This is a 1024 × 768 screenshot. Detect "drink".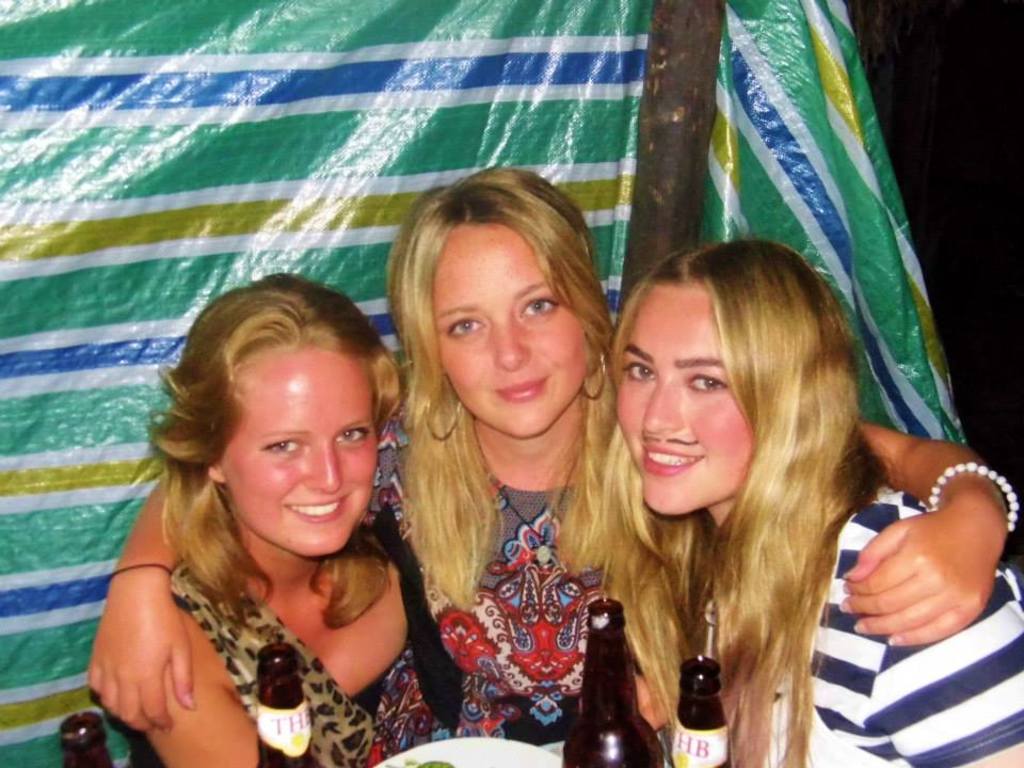
<region>560, 594, 666, 767</region>.
